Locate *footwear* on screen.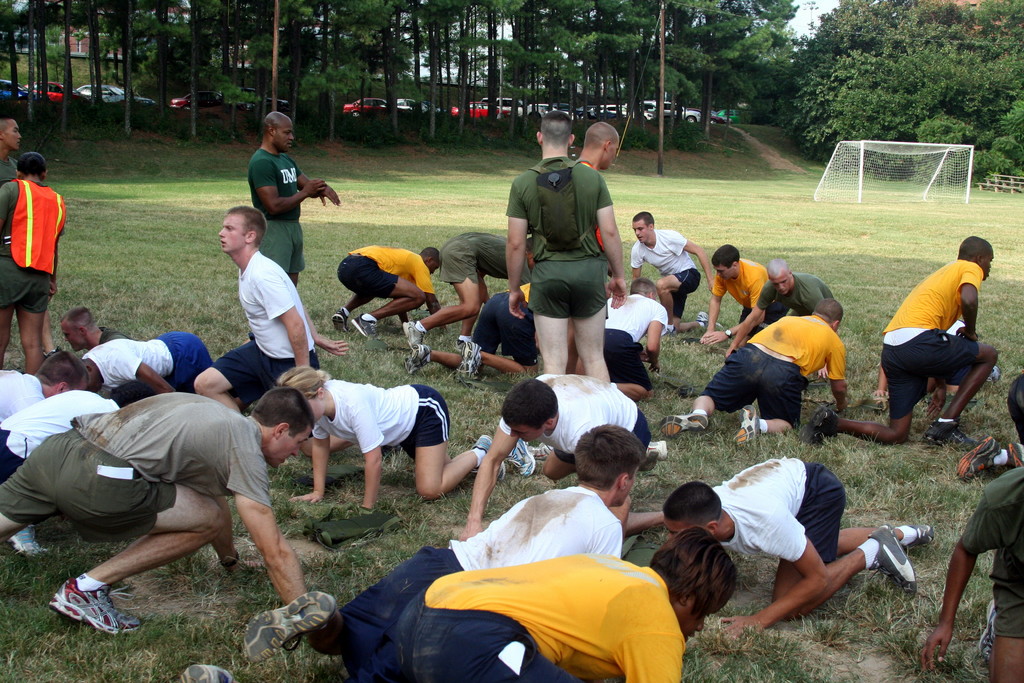
On screen at <region>795, 407, 842, 438</region>.
